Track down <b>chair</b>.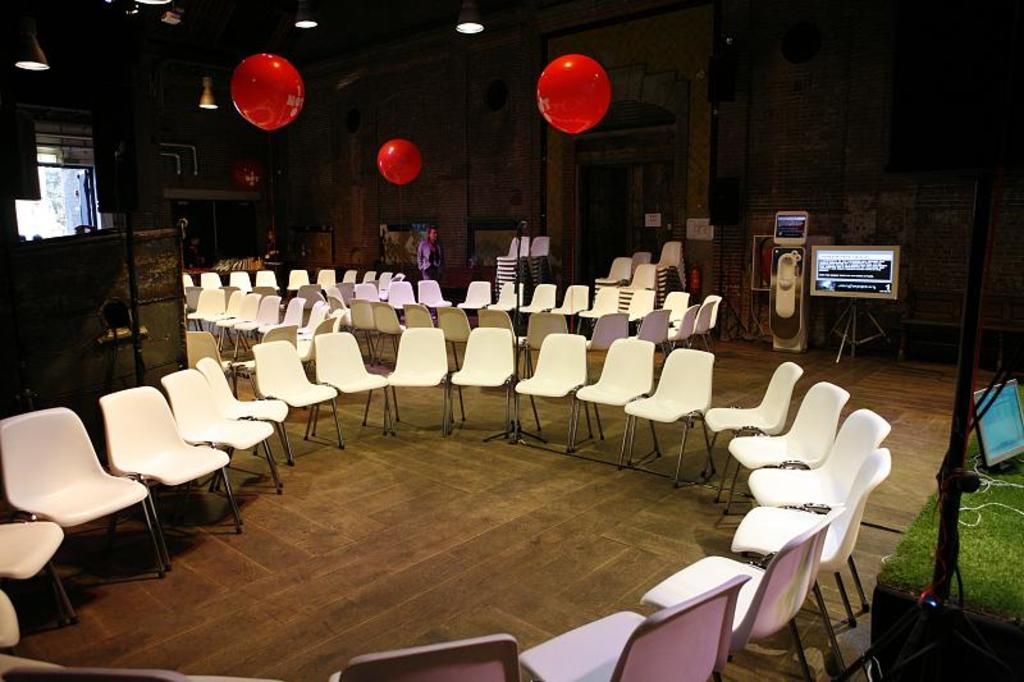
Tracked to <region>205, 269, 225, 292</region>.
